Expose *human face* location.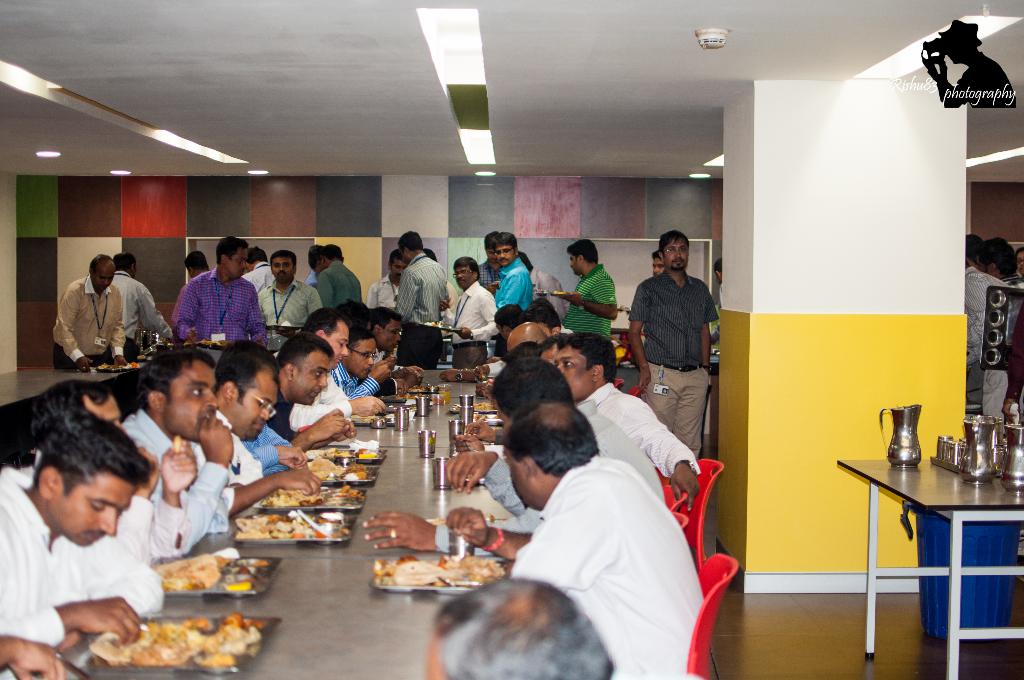
Exposed at crop(495, 404, 511, 424).
